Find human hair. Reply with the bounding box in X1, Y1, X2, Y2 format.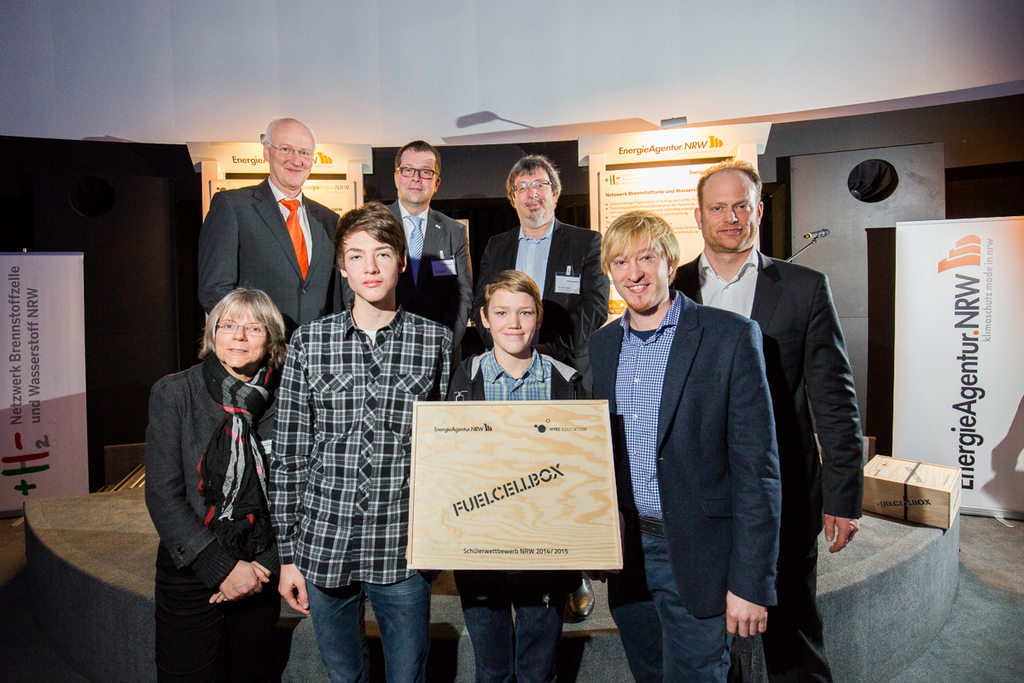
479, 267, 544, 322.
